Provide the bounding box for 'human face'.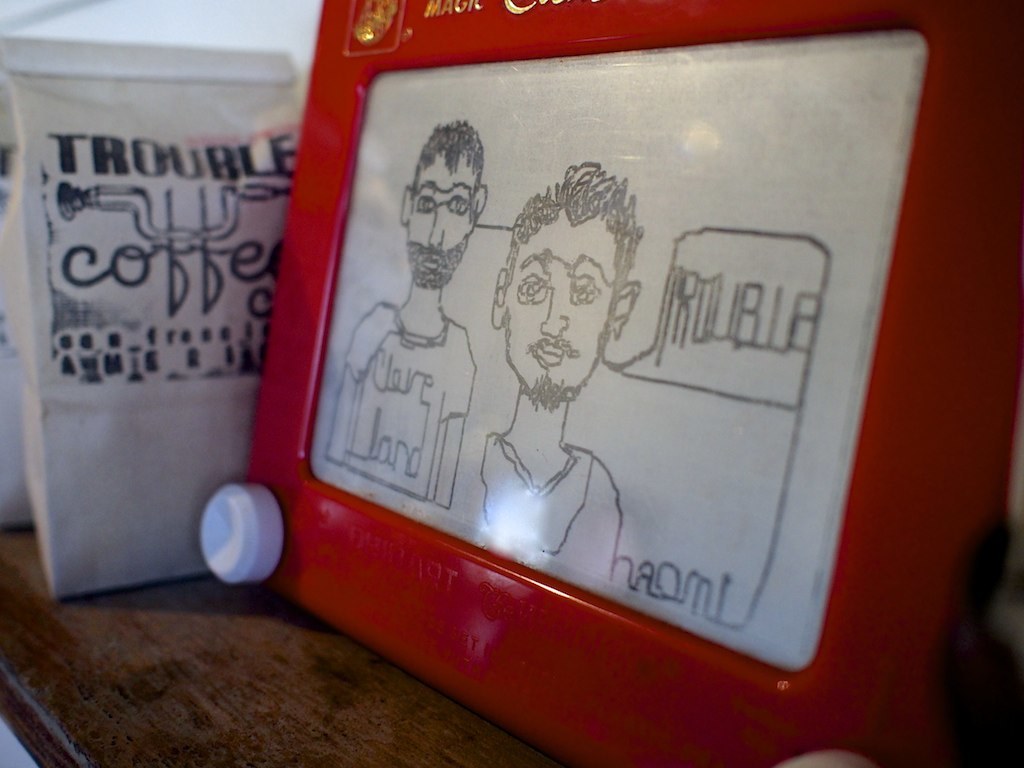
{"x1": 507, "y1": 228, "x2": 612, "y2": 403}.
